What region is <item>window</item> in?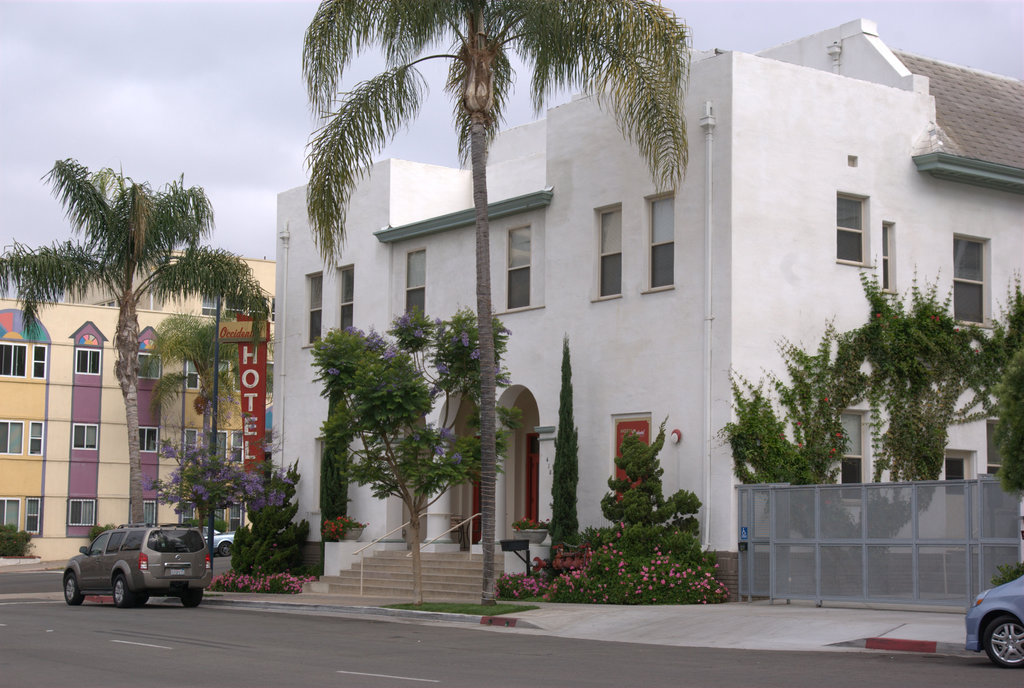
x1=204 y1=428 x2=228 y2=465.
